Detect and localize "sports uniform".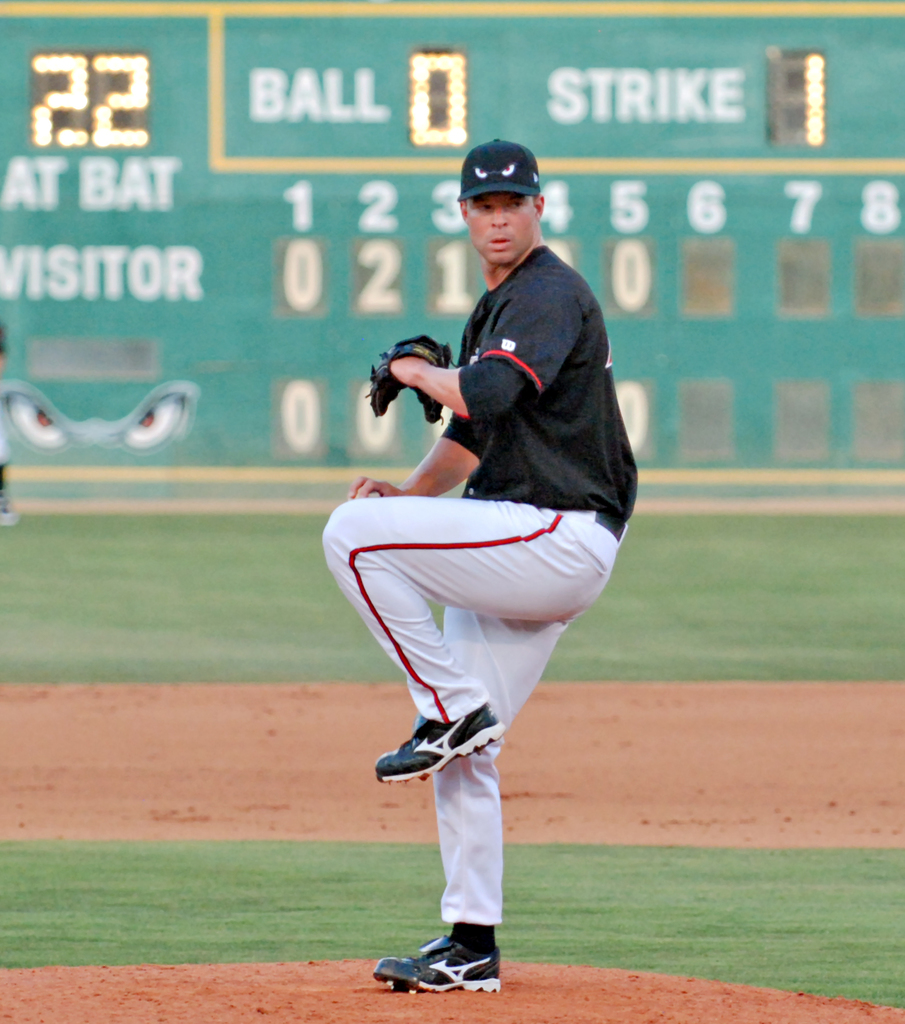
Localized at select_region(319, 143, 655, 1007).
